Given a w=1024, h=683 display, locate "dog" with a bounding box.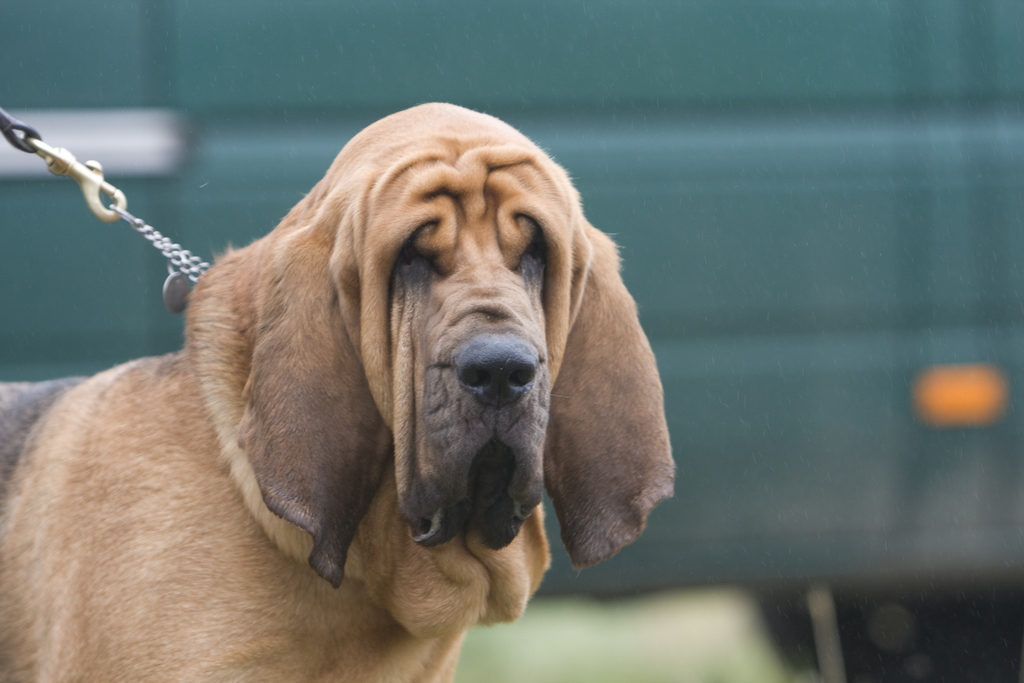
Located: locate(0, 100, 680, 682).
